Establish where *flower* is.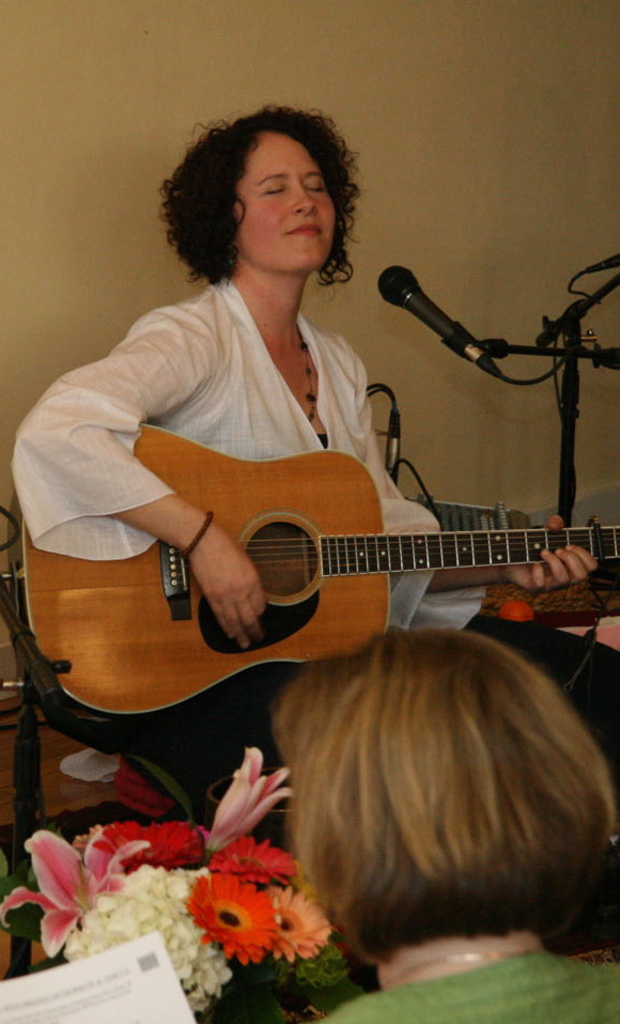
Established at BBox(273, 887, 334, 968).
